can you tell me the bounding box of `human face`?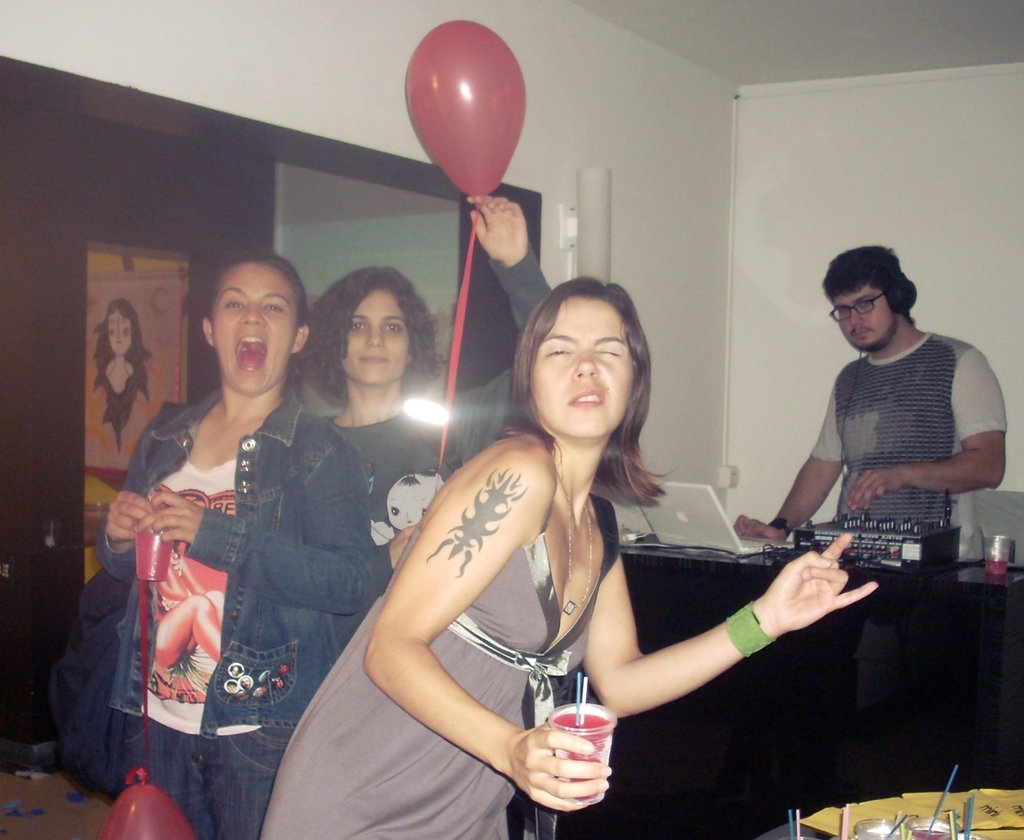
{"x1": 214, "y1": 270, "x2": 296, "y2": 397}.
